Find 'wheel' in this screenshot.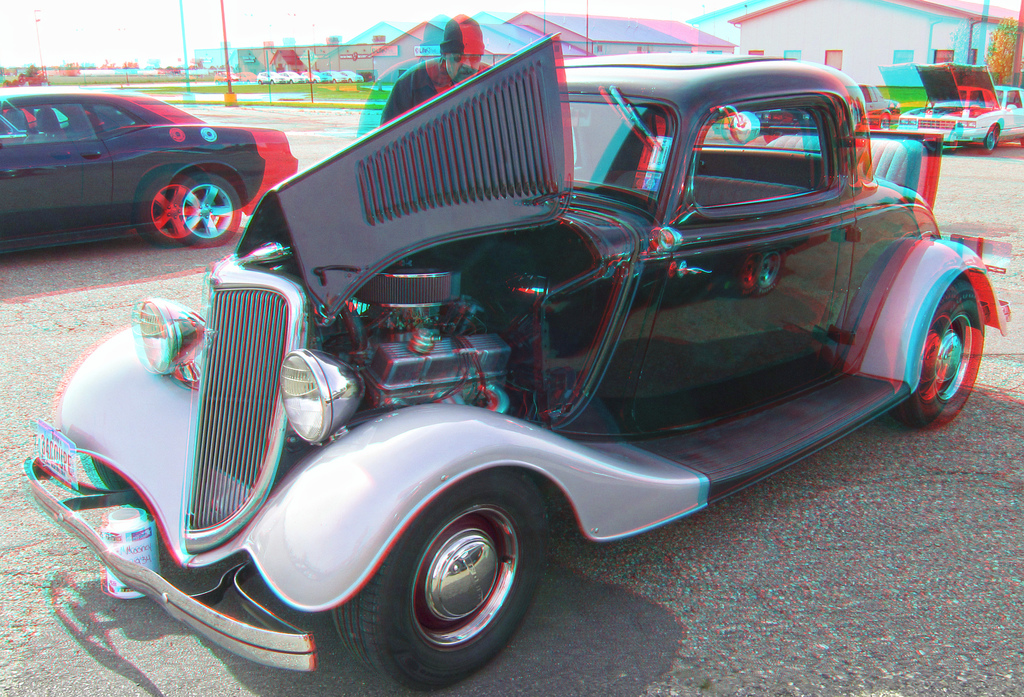
The bounding box for 'wheel' is BBox(327, 472, 548, 689).
